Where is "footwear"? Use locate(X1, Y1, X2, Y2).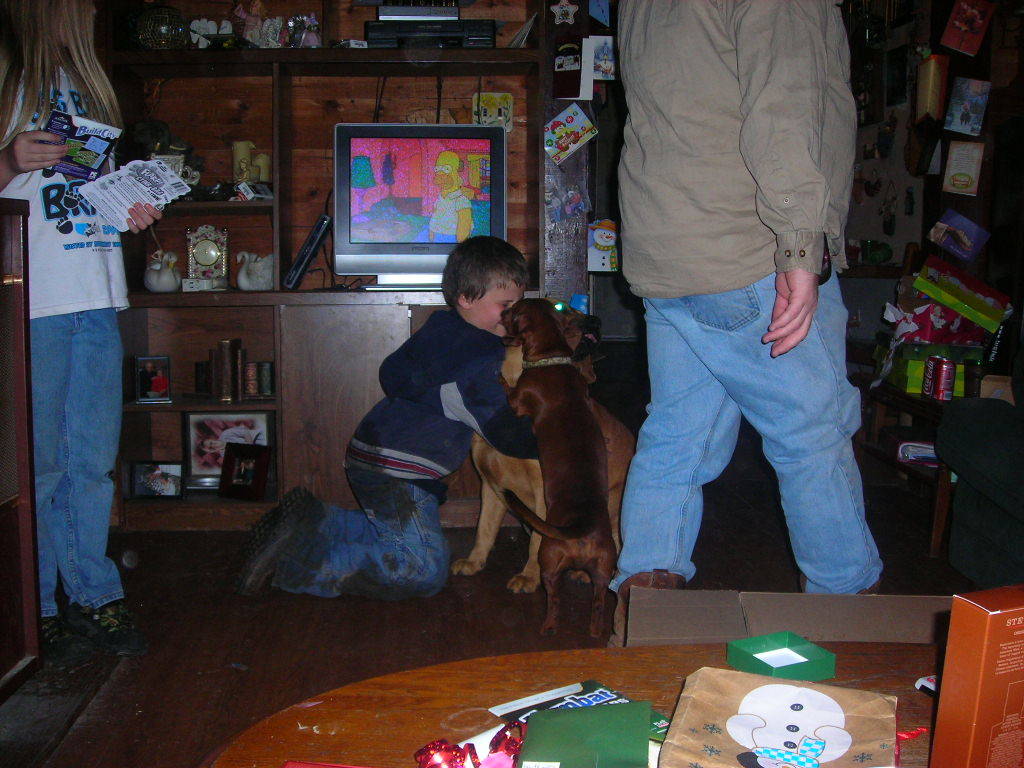
locate(605, 567, 688, 651).
